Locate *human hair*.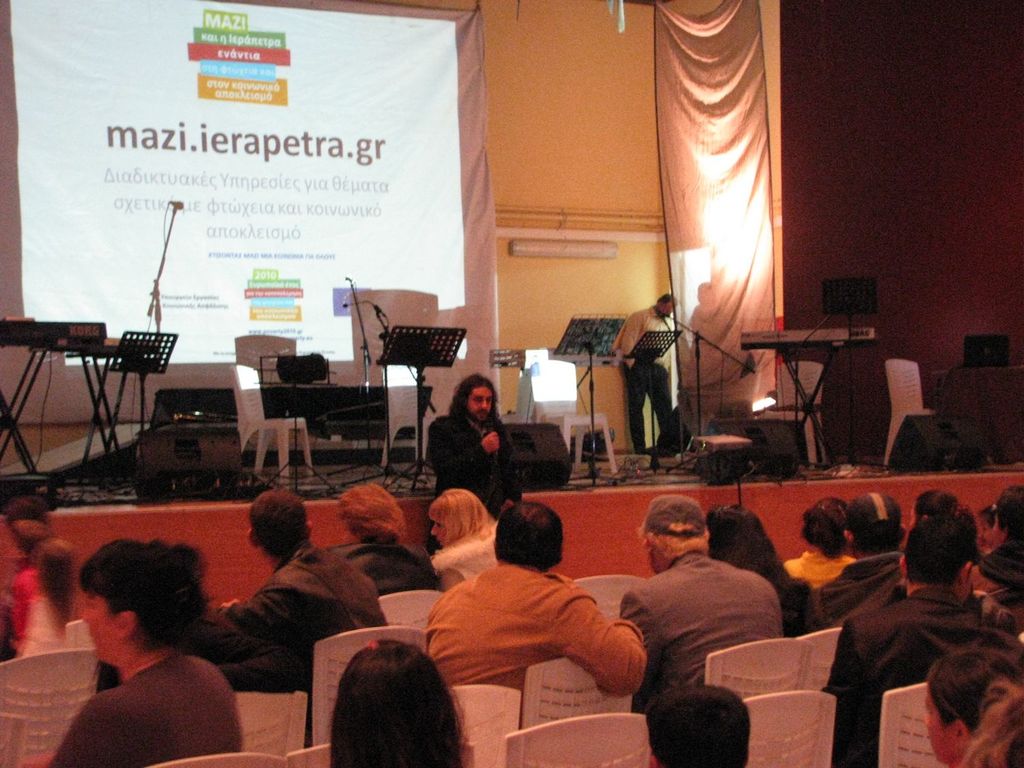
Bounding box: detection(961, 679, 1023, 767).
